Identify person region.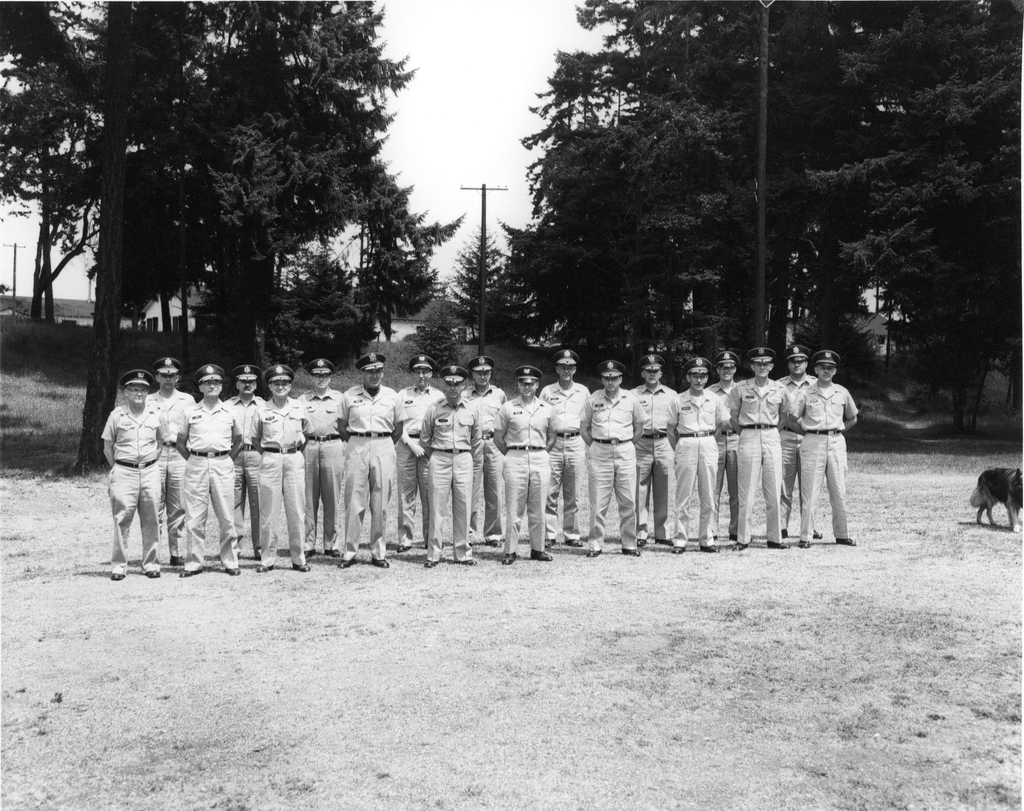
Region: <box>497,366,556,560</box>.
